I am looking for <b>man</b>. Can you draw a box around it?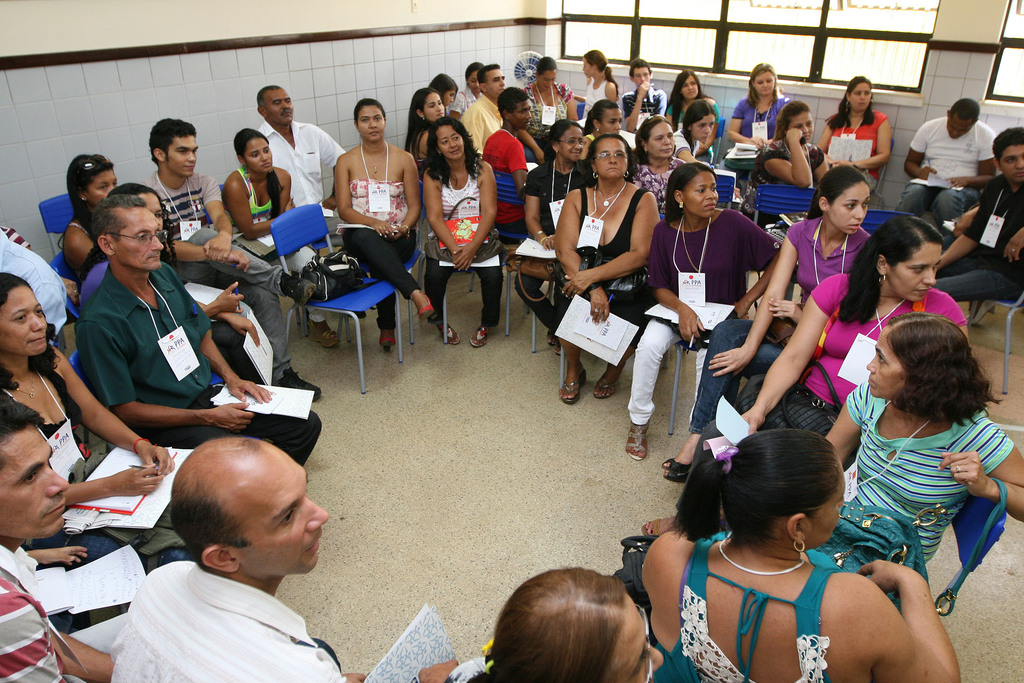
Sure, the bounding box is bbox(77, 192, 332, 473).
